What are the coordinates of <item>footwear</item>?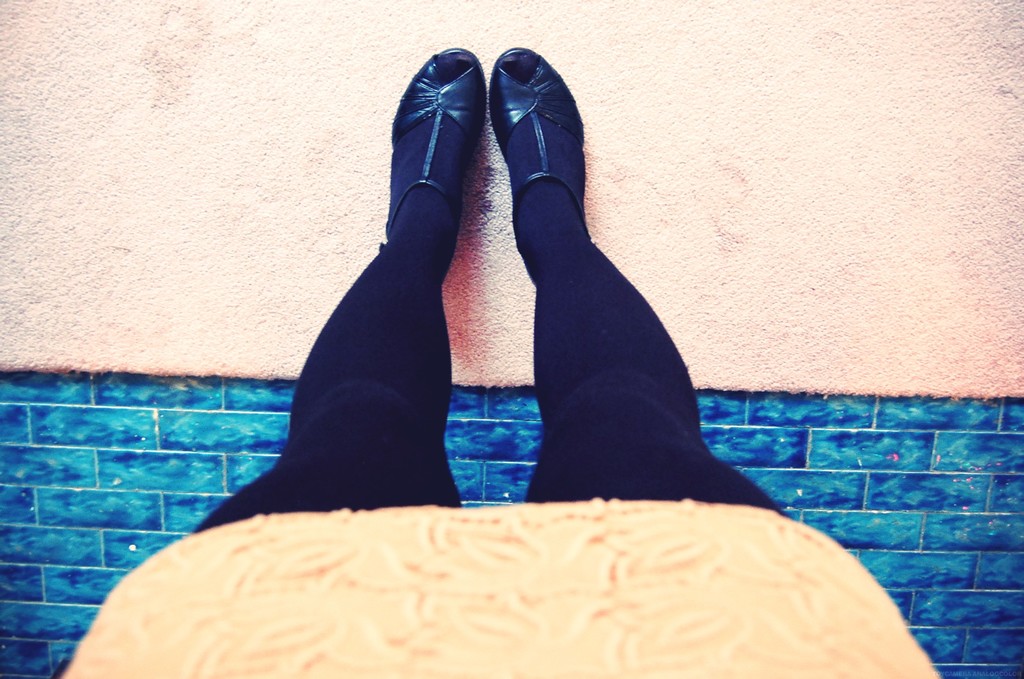
(left=486, top=38, right=595, bottom=240).
